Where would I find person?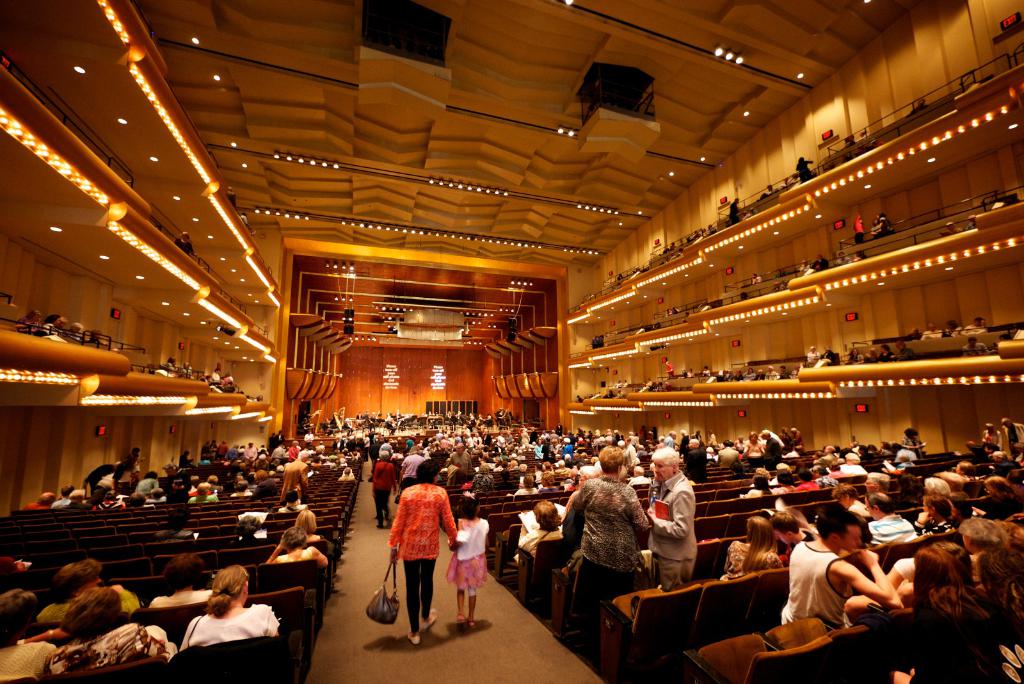
At bbox=(735, 436, 740, 448).
